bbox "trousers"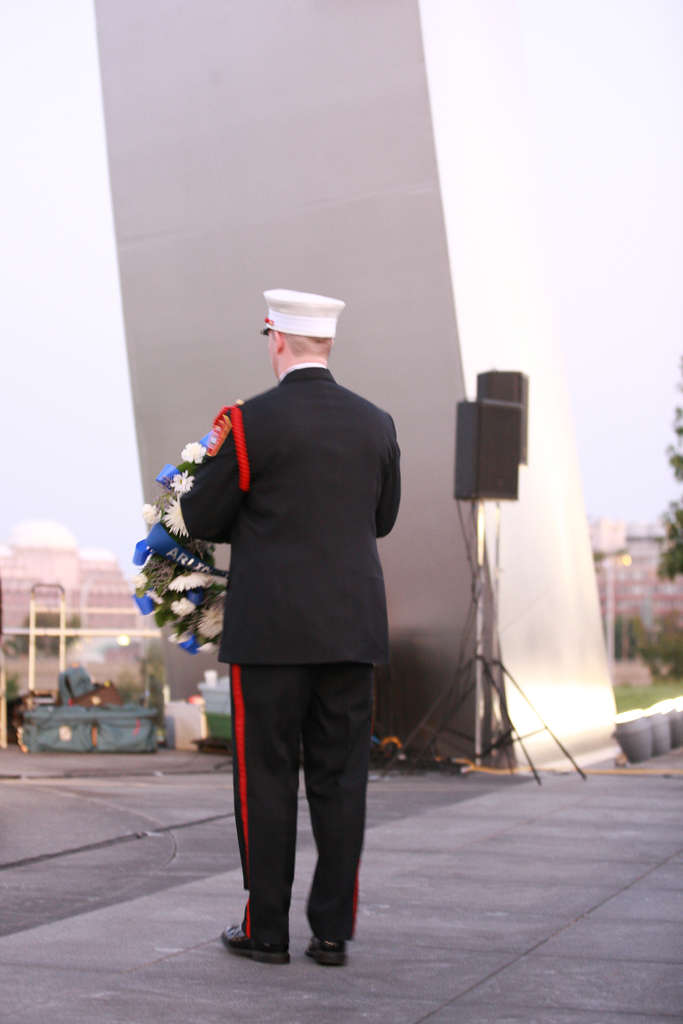
226, 655, 383, 940
